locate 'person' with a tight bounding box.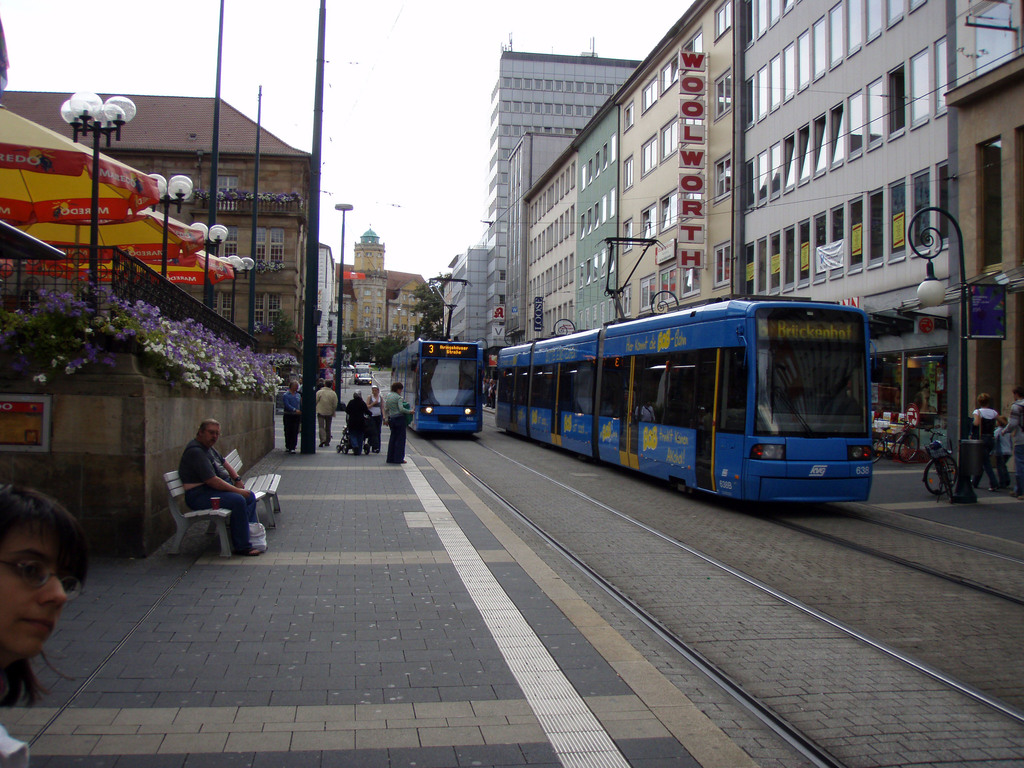
bbox=(1007, 387, 1023, 490).
